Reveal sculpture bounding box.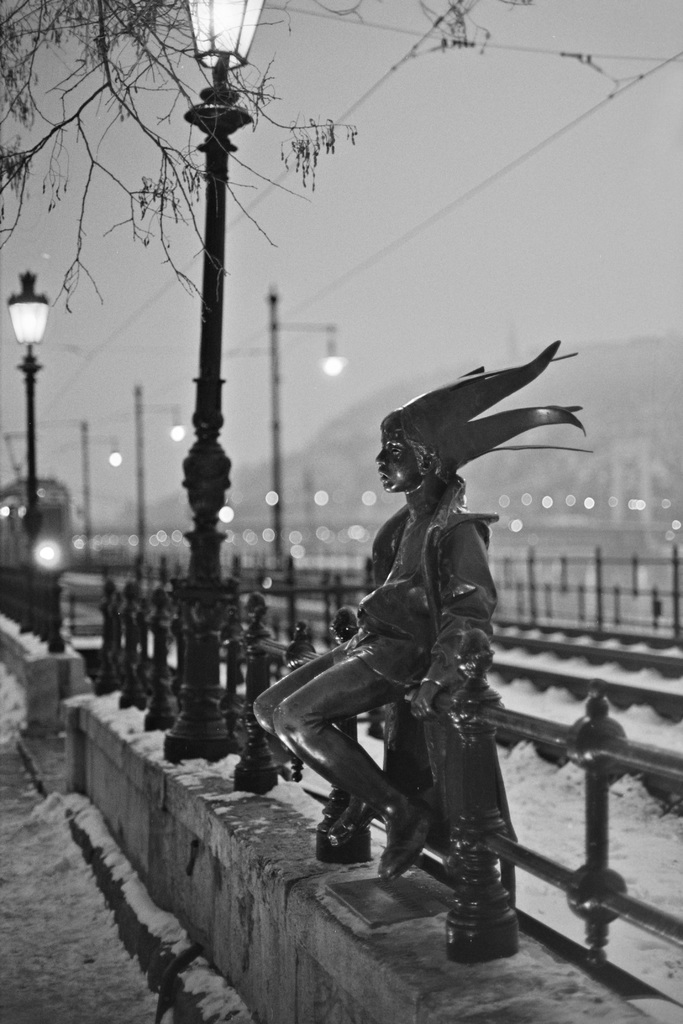
Revealed: rect(250, 338, 598, 889).
